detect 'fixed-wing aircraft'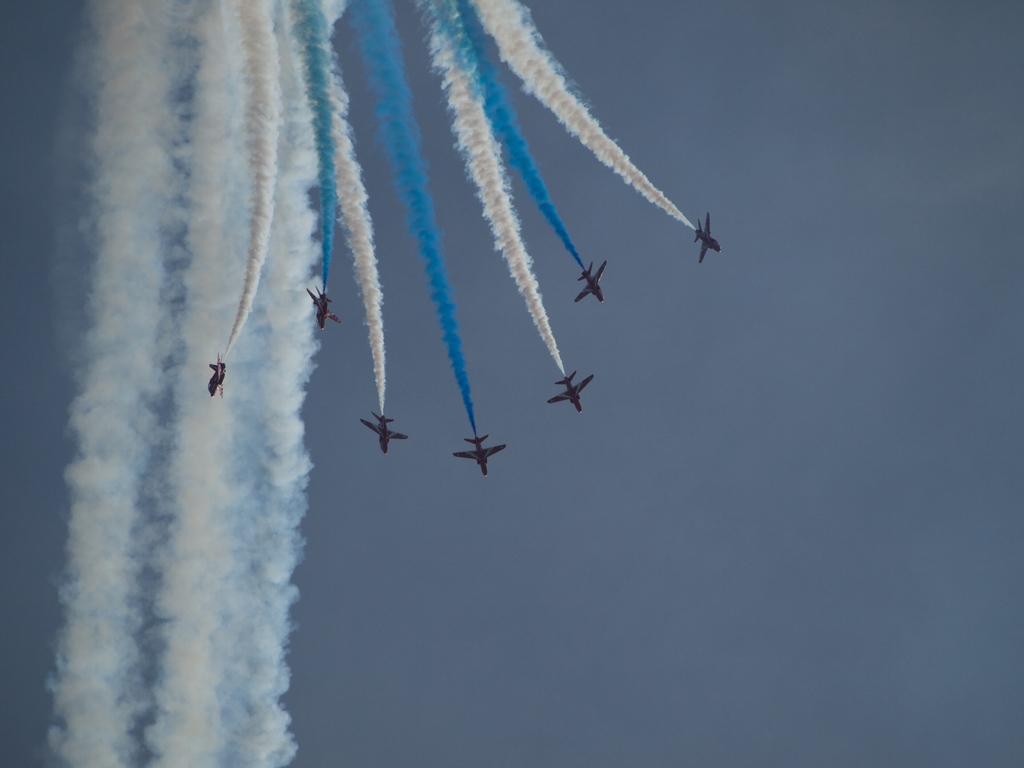
<region>456, 433, 509, 479</region>
